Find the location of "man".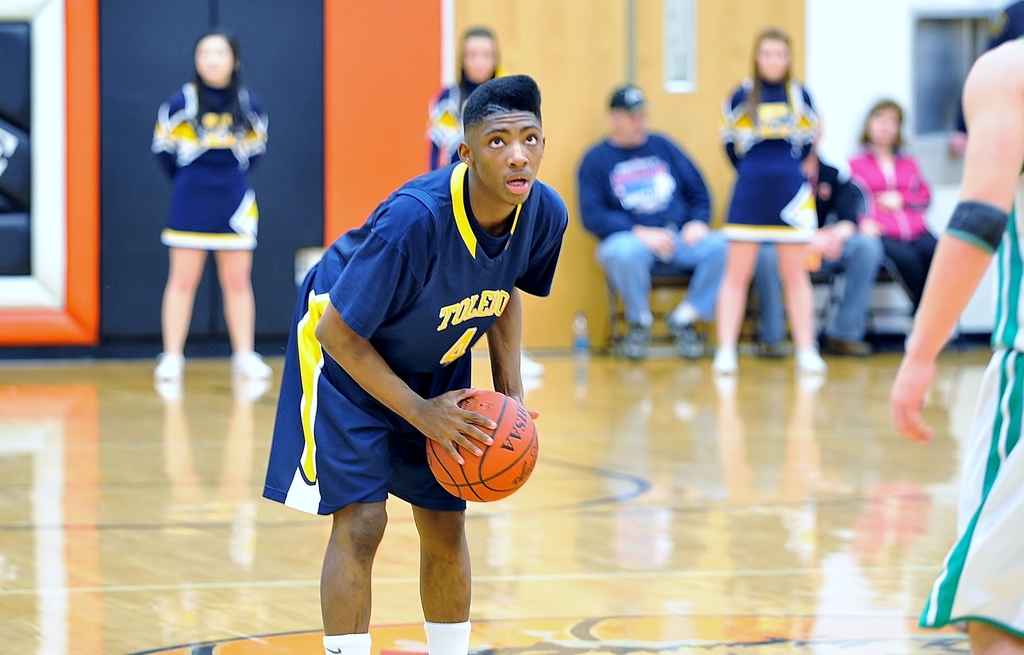
Location: detection(575, 81, 729, 364).
